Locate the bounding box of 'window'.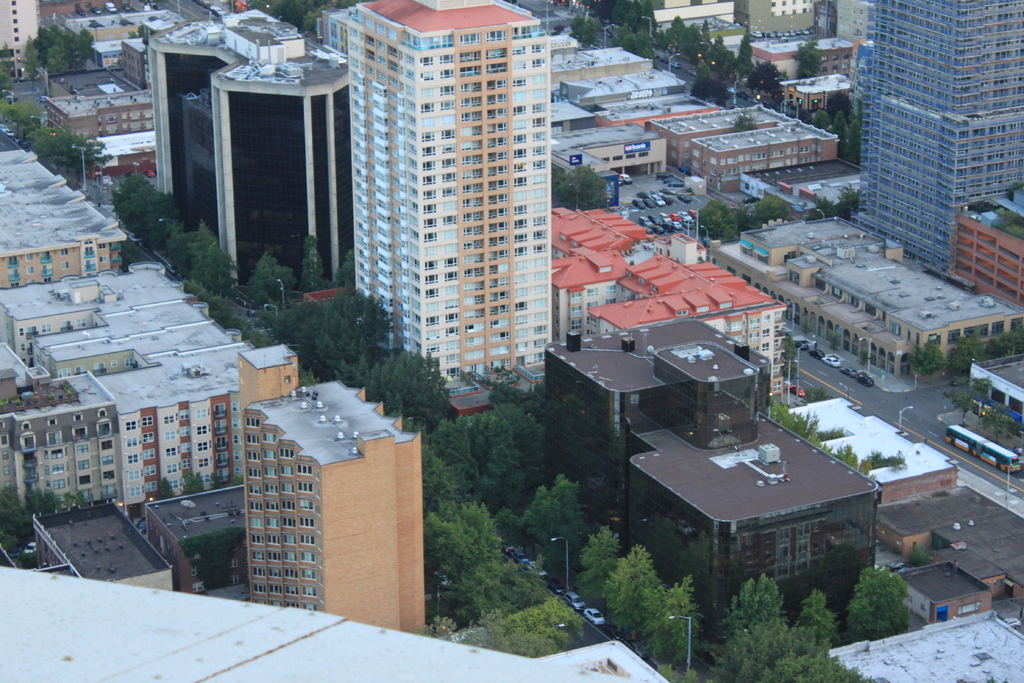
Bounding box: 445, 215, 455, 223.
